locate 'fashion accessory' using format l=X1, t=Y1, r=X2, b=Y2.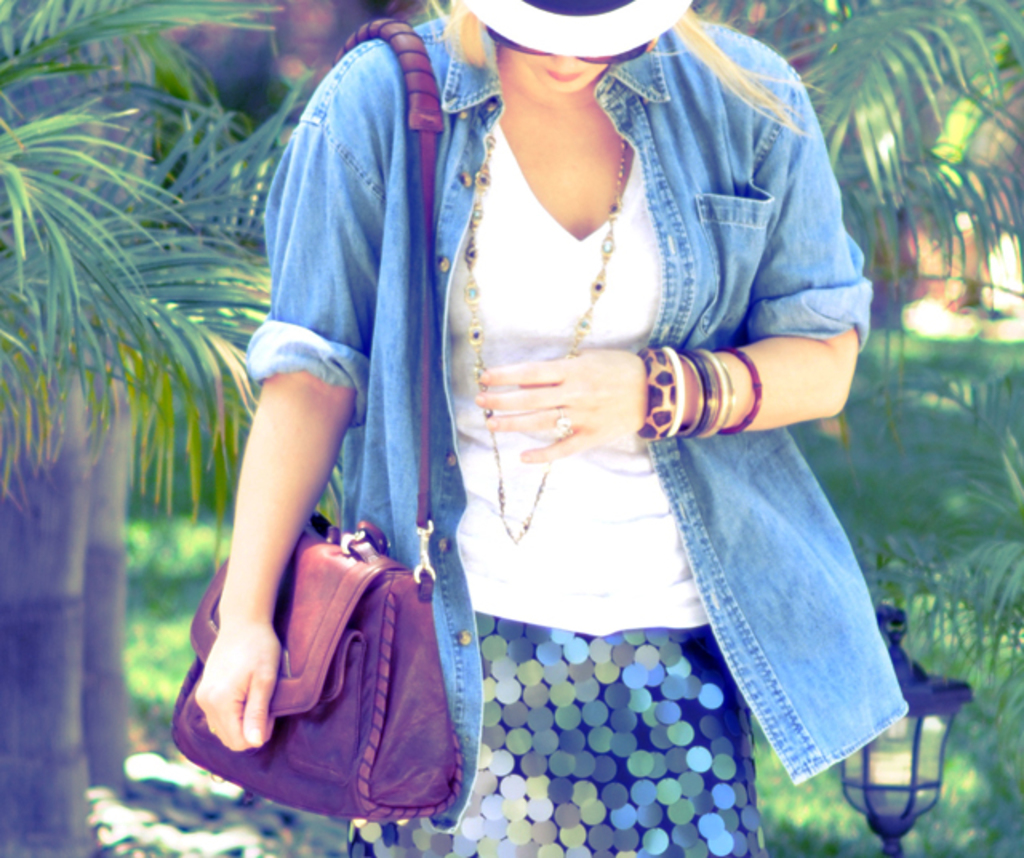
l=456, t=0, r=694, b=59.
